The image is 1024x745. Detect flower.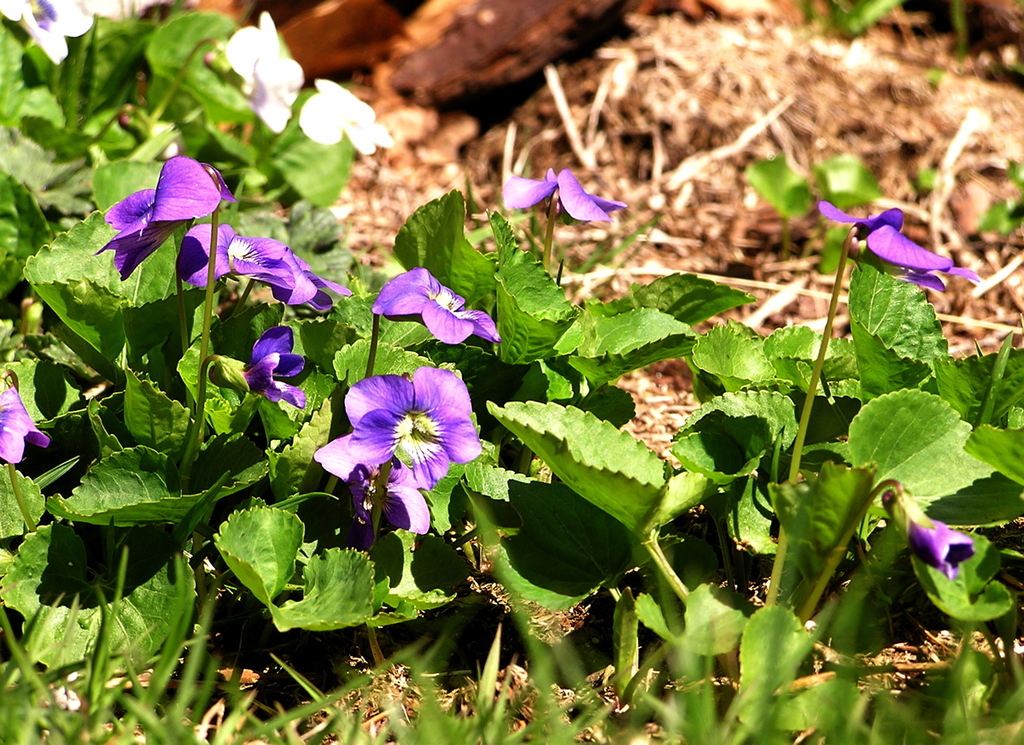
Detection: 3,0,91,64.
